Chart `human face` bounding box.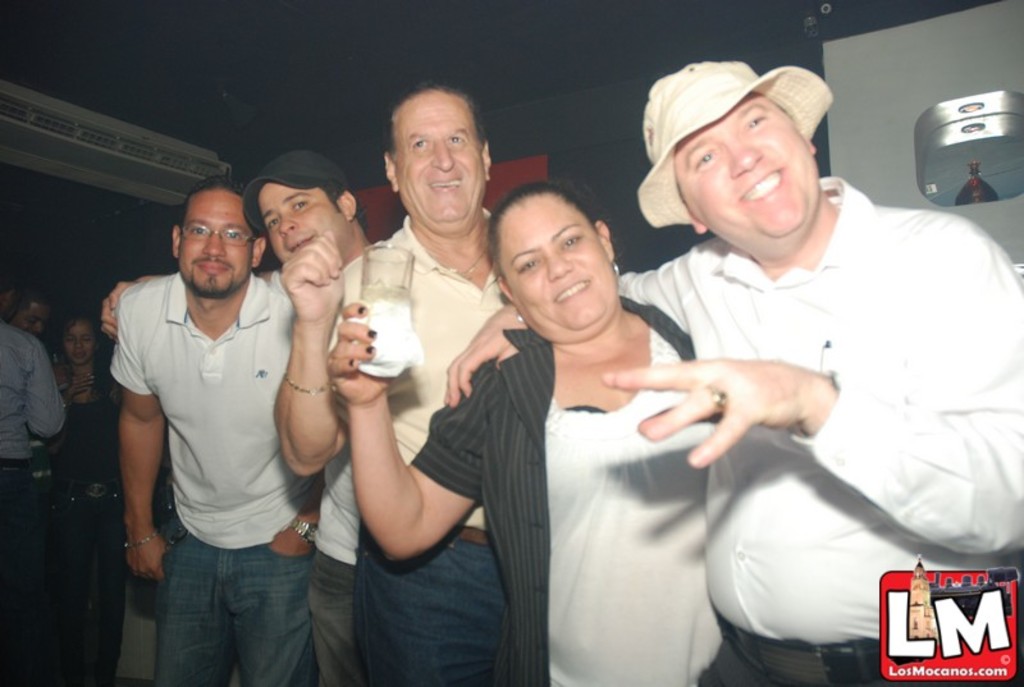
Charted: {"left": 500, "top": 198, "right": 613, "bottom": 335}.
